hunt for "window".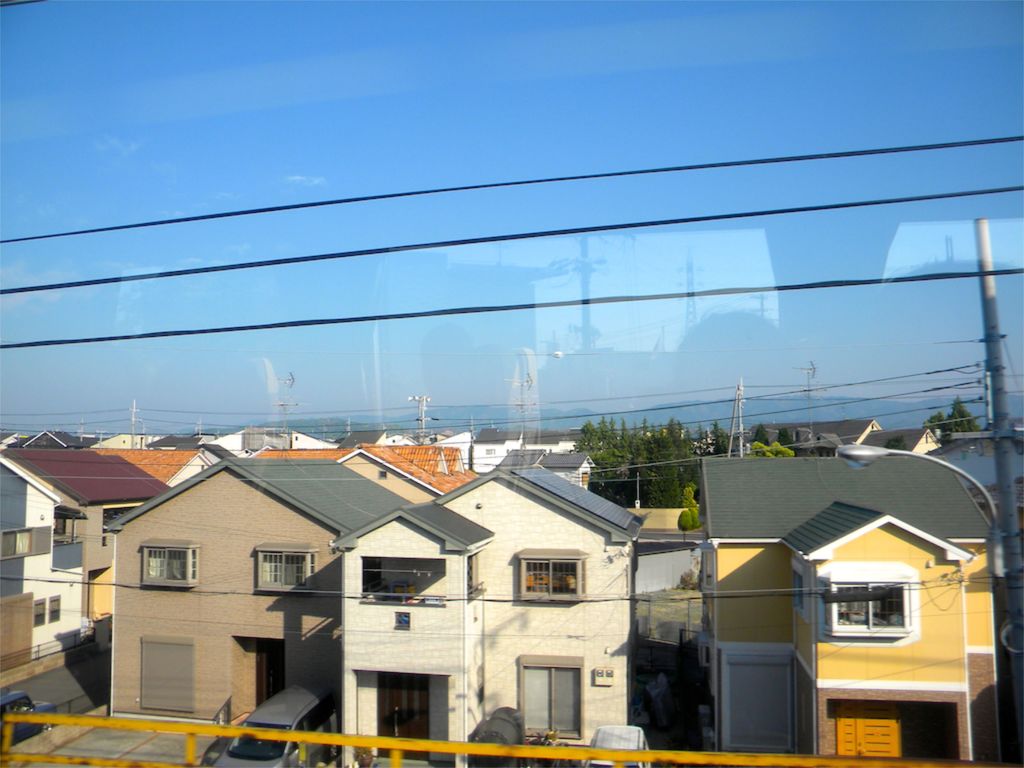
Hunted down at <box>521,560,582,598</box>.
